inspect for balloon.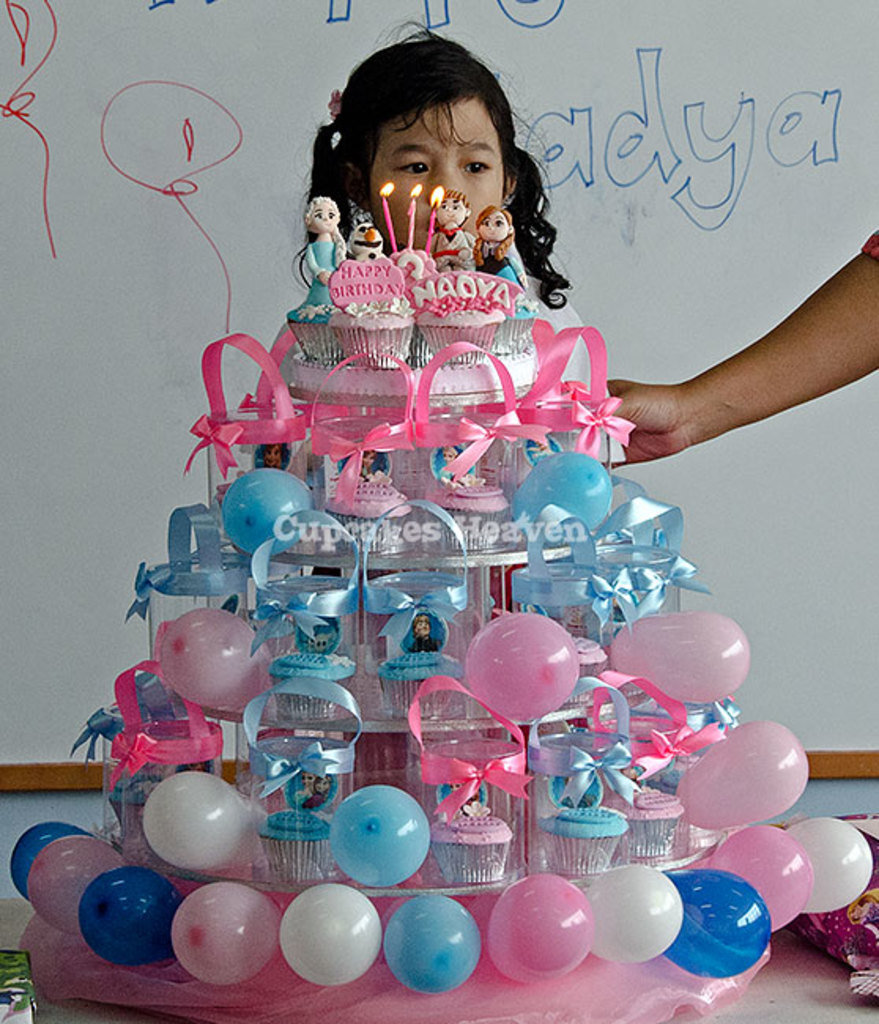
Inspection: select_region(227, 468, 304, 555).
